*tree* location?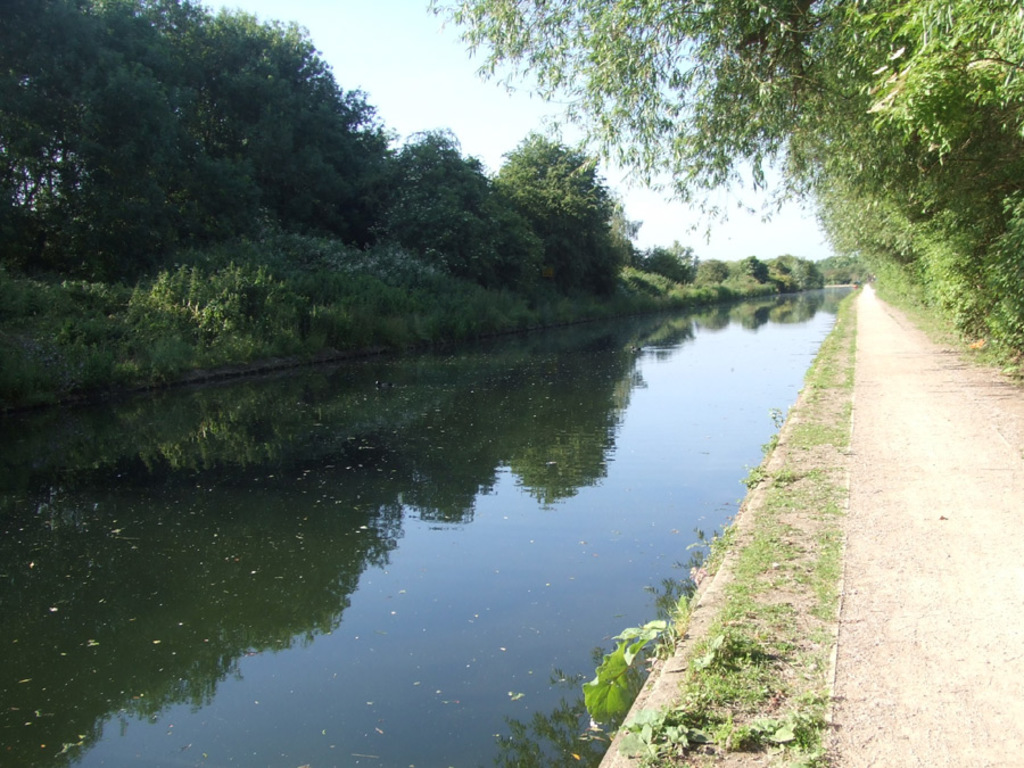
box(198, 15, 395, 259)
